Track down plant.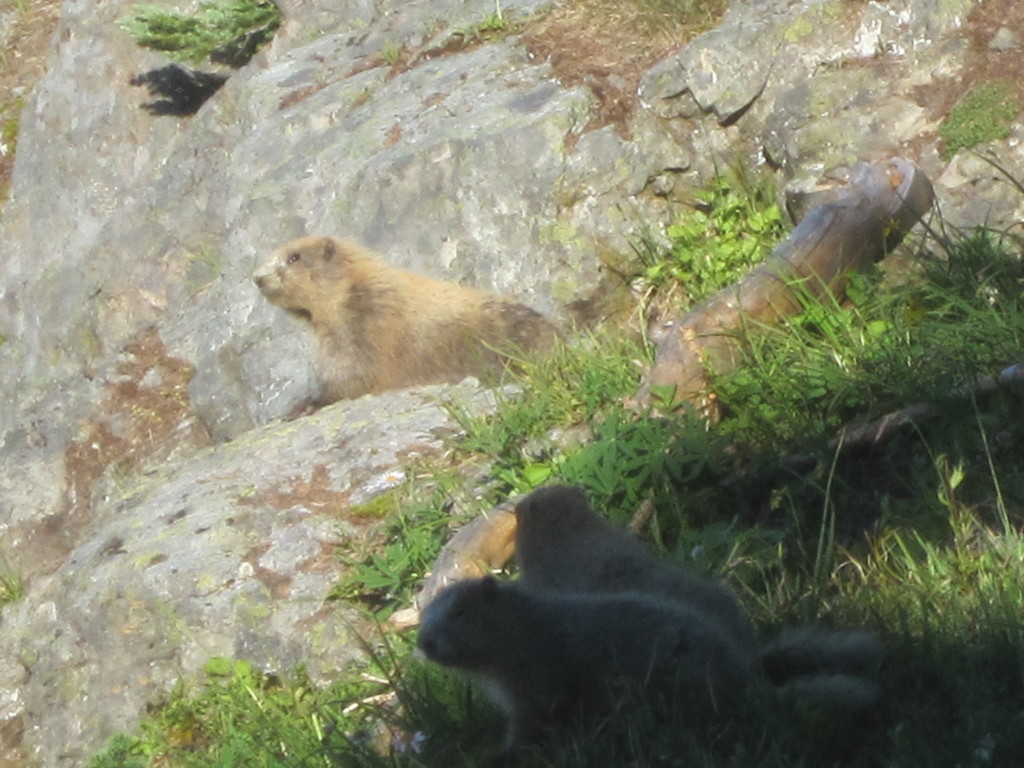
Tracked to (941, 80, 1023, 159).
